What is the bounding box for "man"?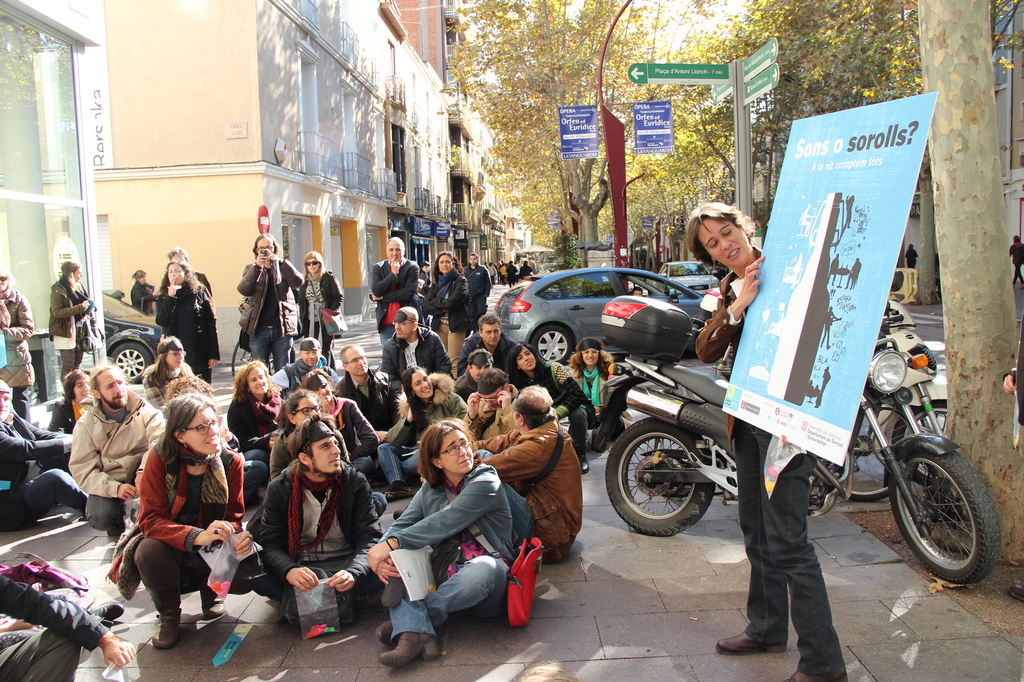
{"left": 246, "top": 416, "right": 373, "bottom": 647}.
